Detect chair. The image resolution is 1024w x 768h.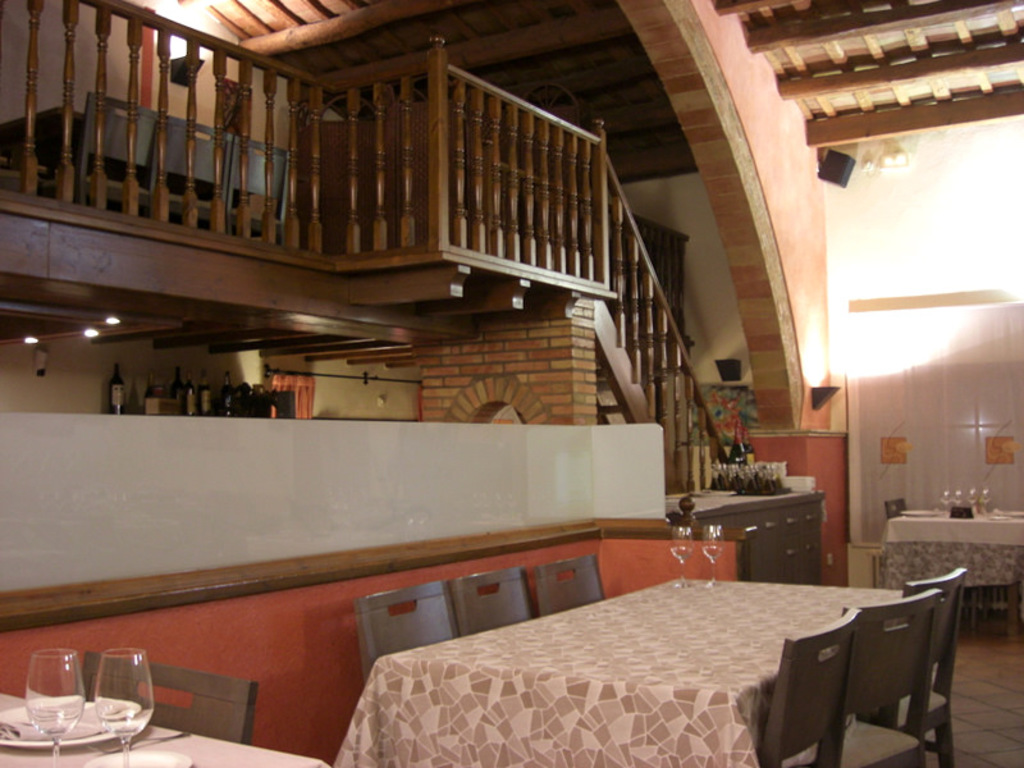
845 591 941 767.
